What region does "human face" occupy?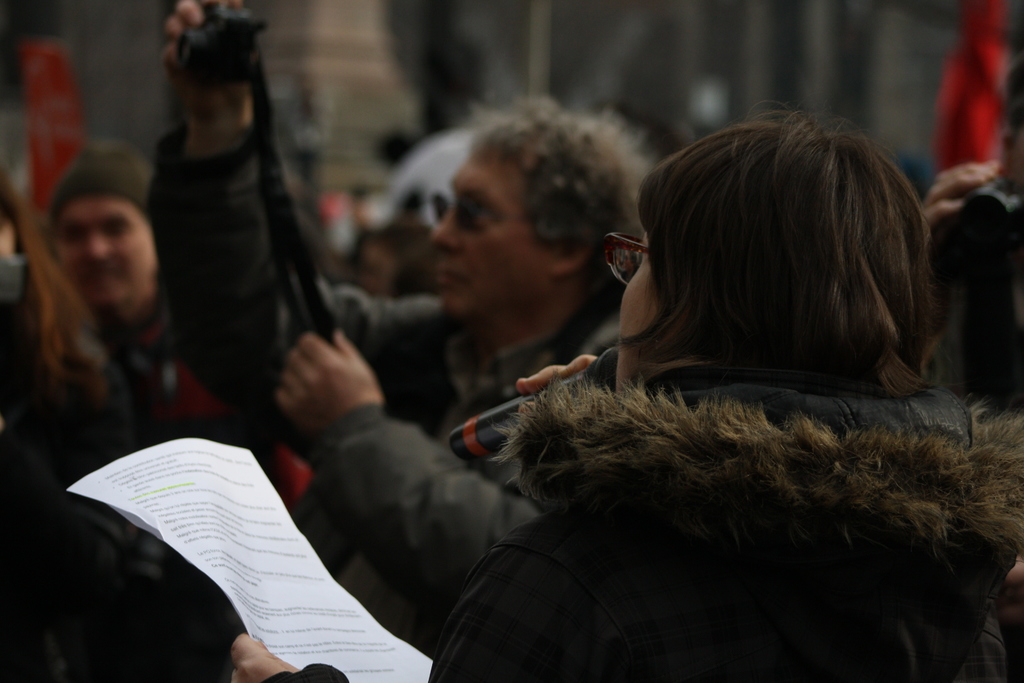
detection(617, 235, 659, 390).
